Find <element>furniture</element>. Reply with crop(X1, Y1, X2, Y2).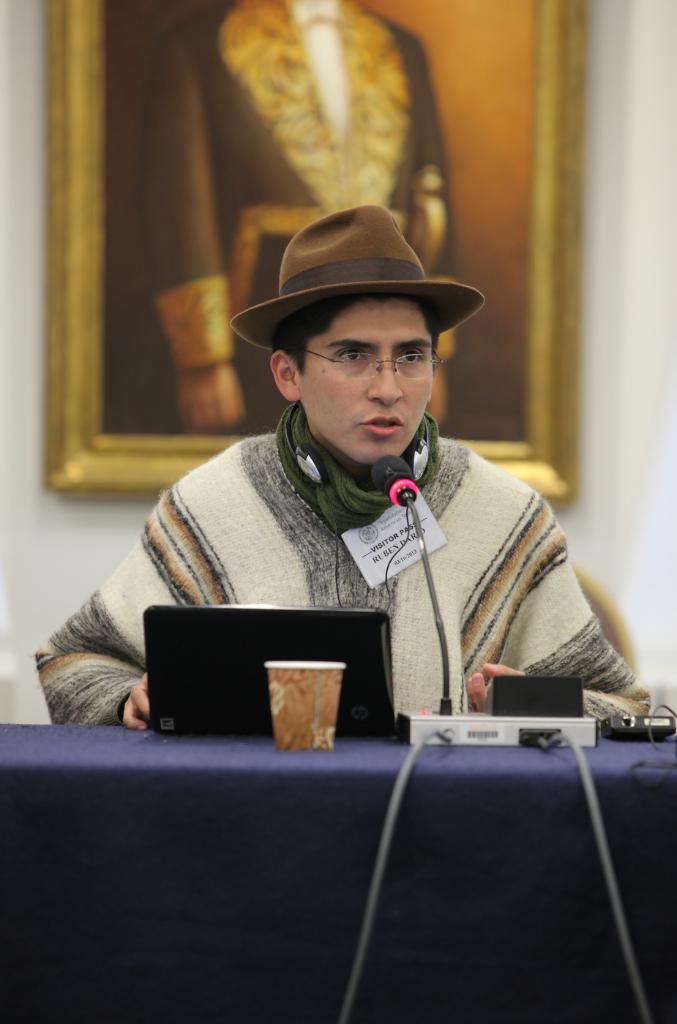
crop(0, 720, 676, 1023).
